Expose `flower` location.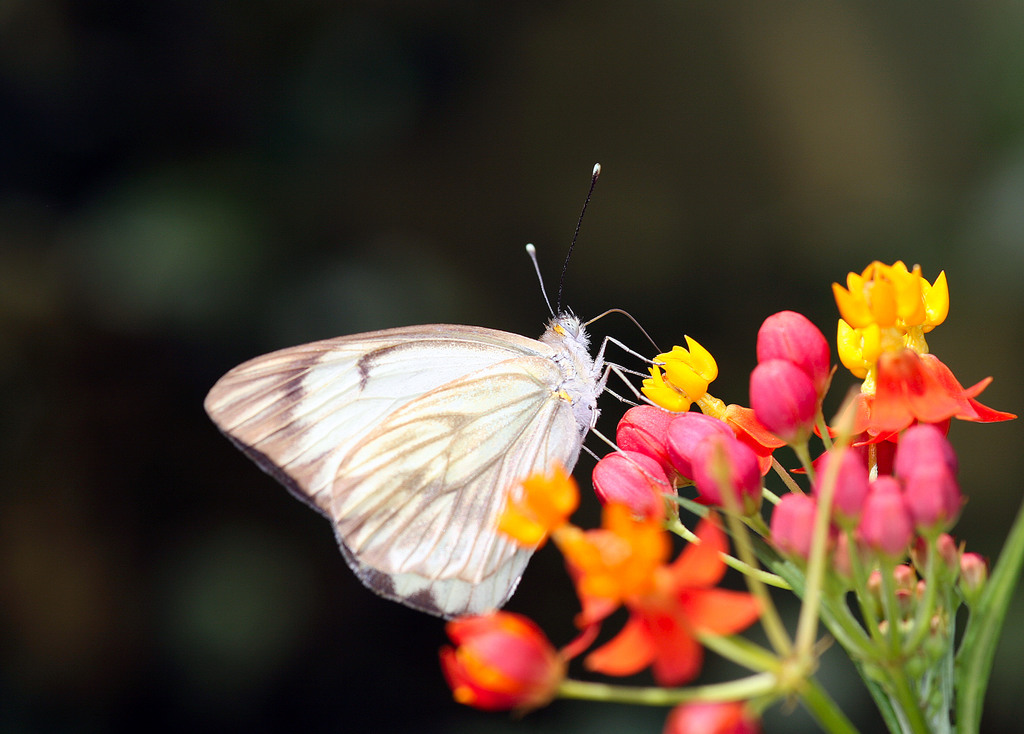
Exposed at 899/465/968/539.
